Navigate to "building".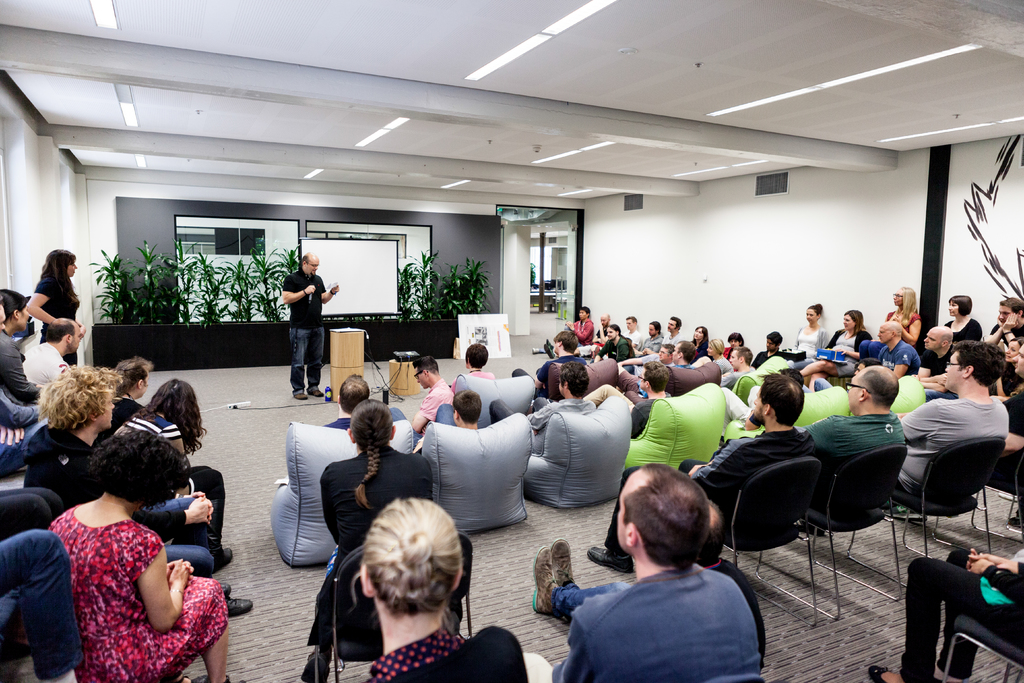
Navigation target: 0/0/1023/682.
